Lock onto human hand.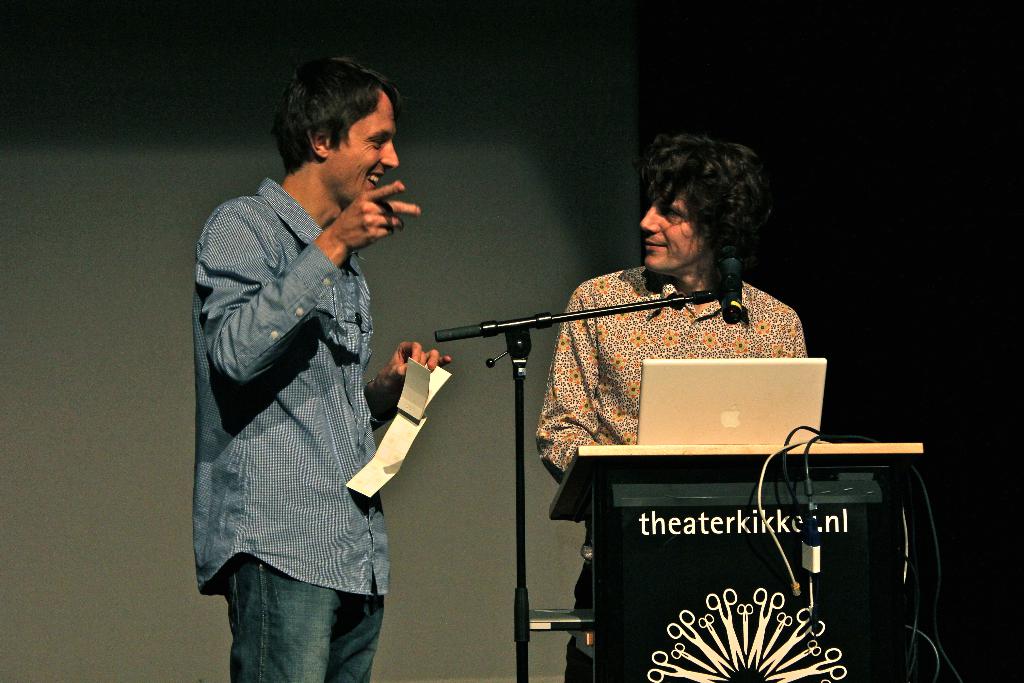
Locked: region(326, 179, 425, 252).
